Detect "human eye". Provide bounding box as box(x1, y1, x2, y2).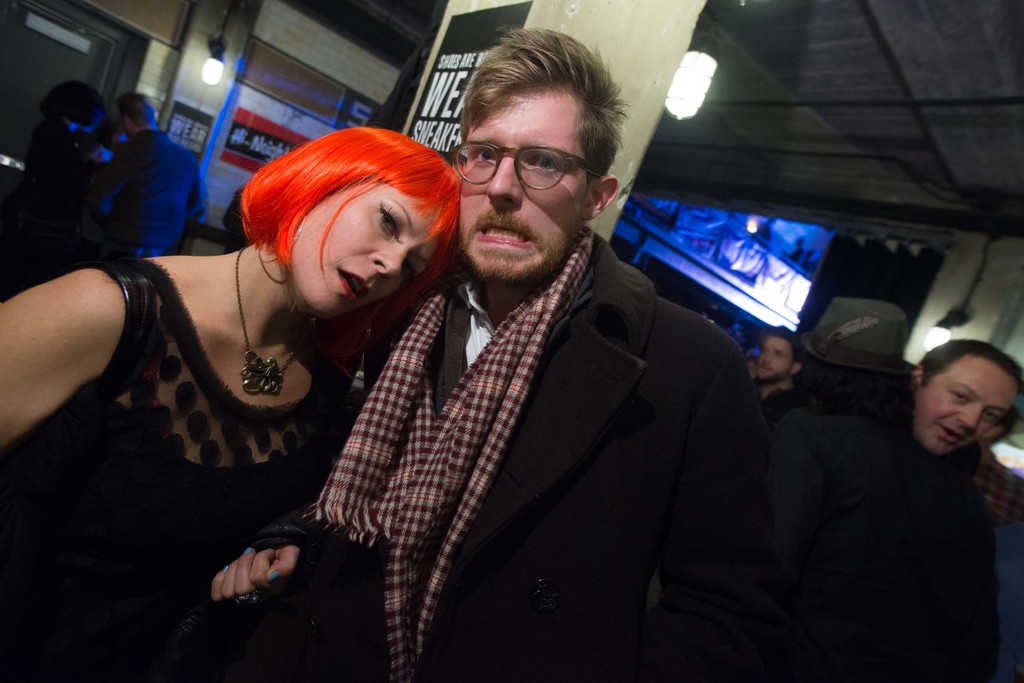
box(529, 148, 561, 174).
